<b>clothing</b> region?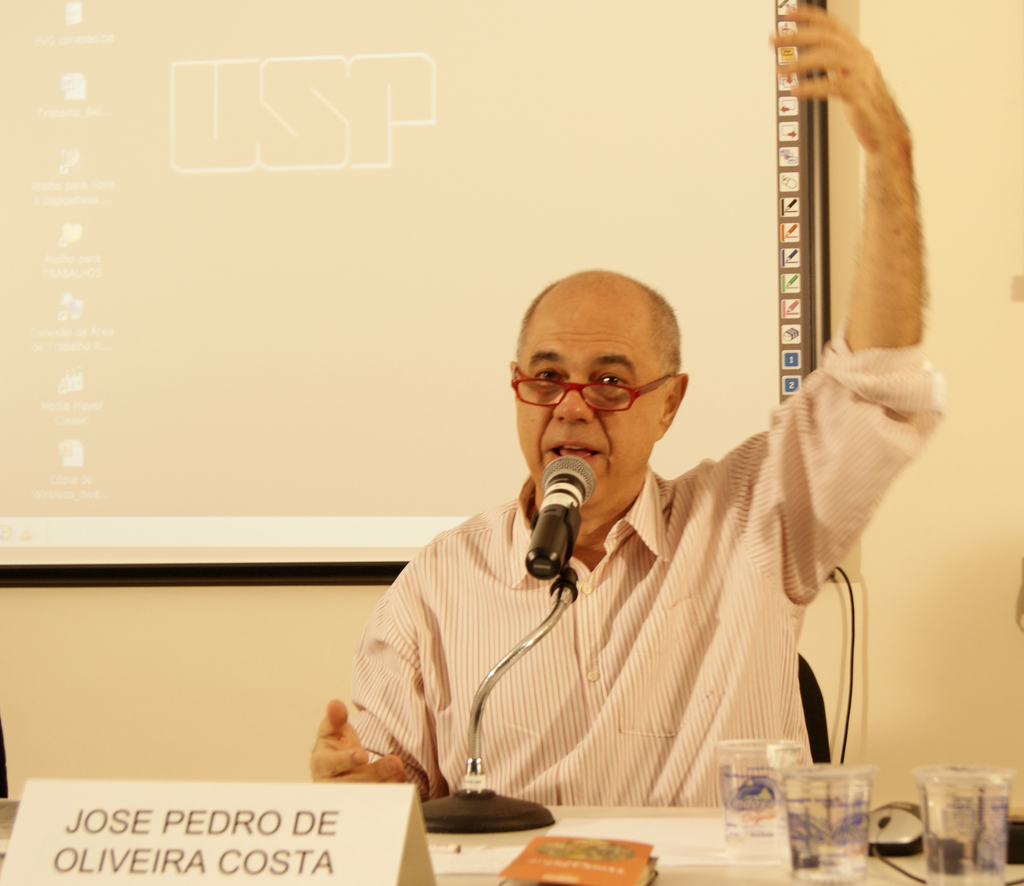
336/321/953/805
